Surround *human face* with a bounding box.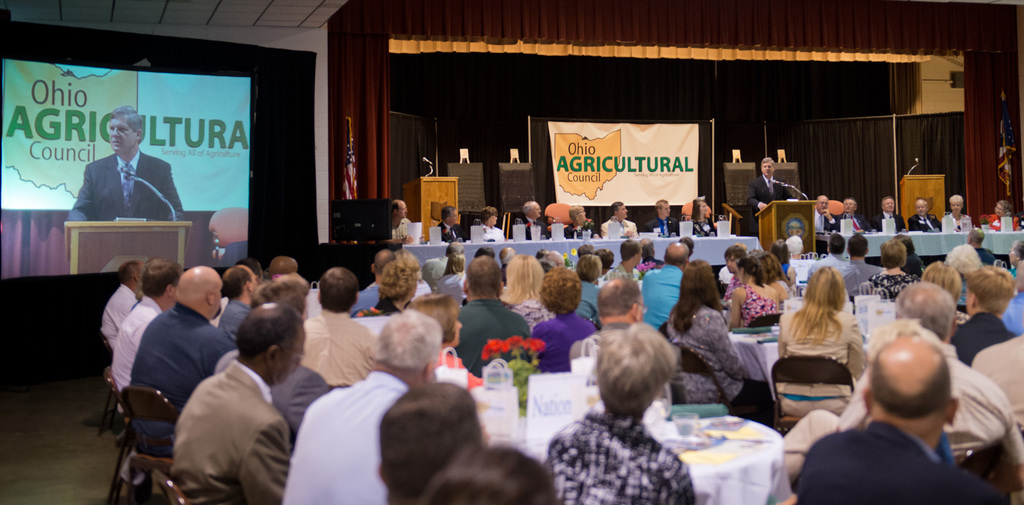
[left=448, top=208, right=461, bottom=225].
